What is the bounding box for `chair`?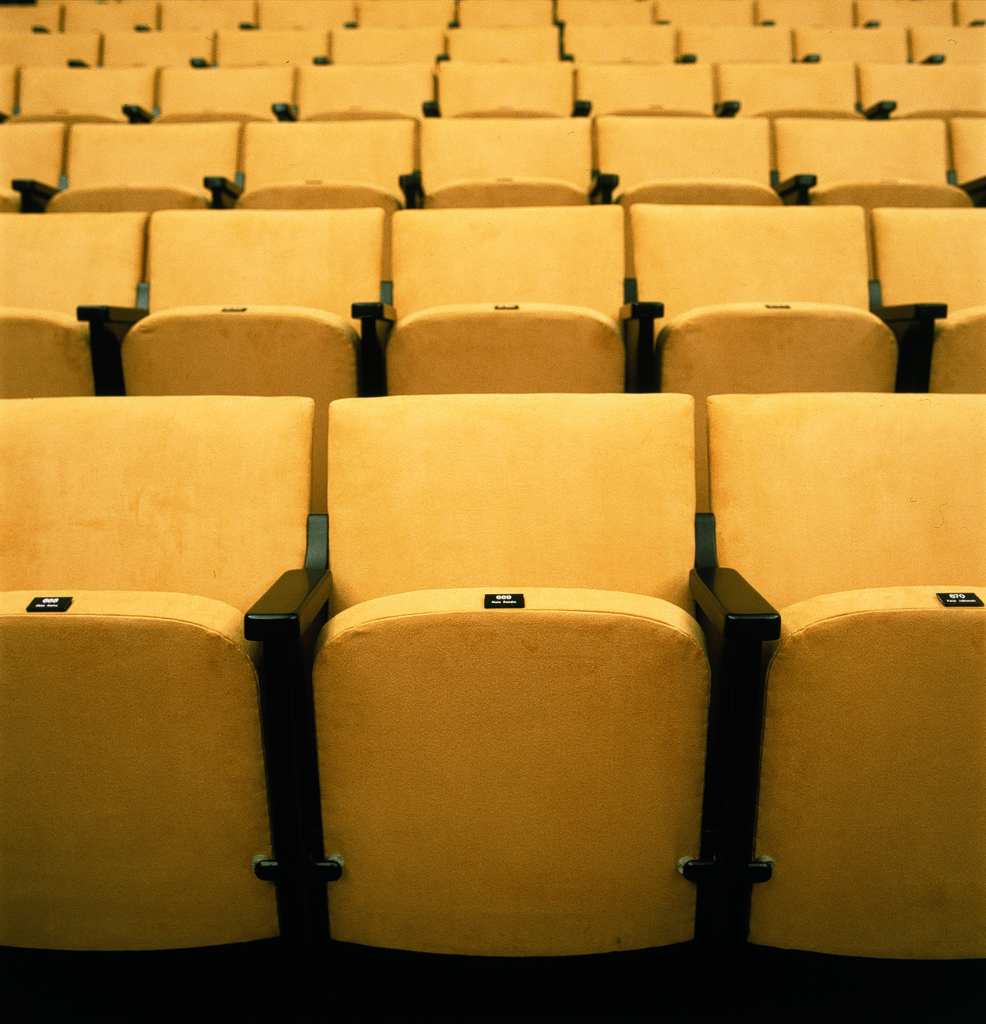
<box>774,120,968,316</box>.
